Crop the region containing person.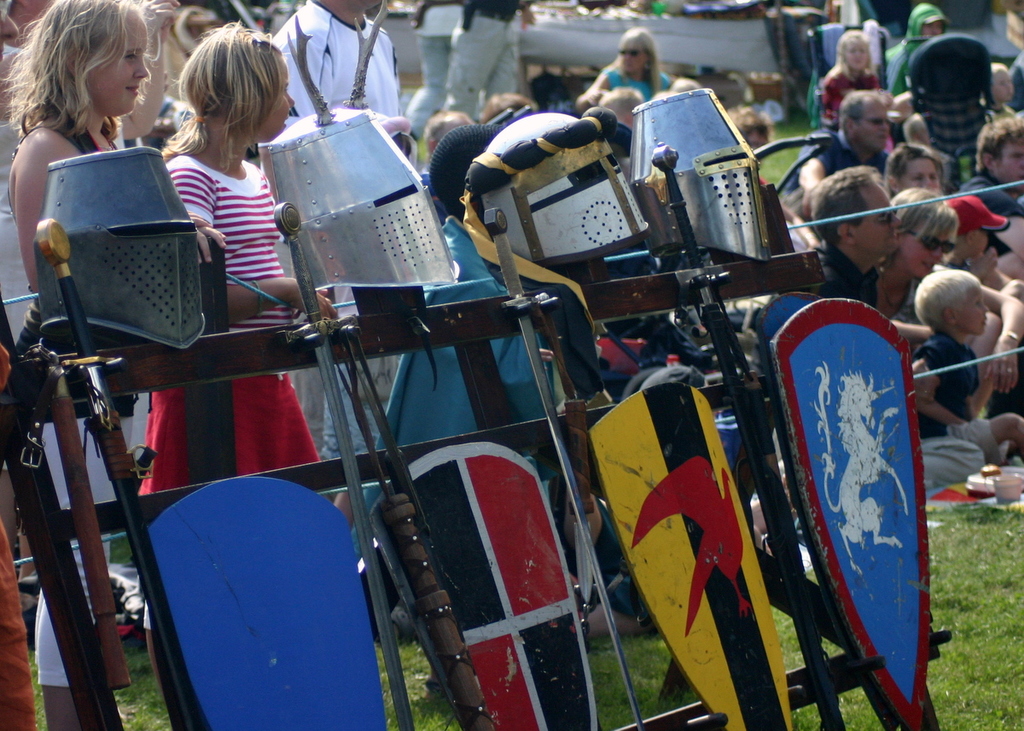
Crop region: locate(127, 26, 345, 528).
